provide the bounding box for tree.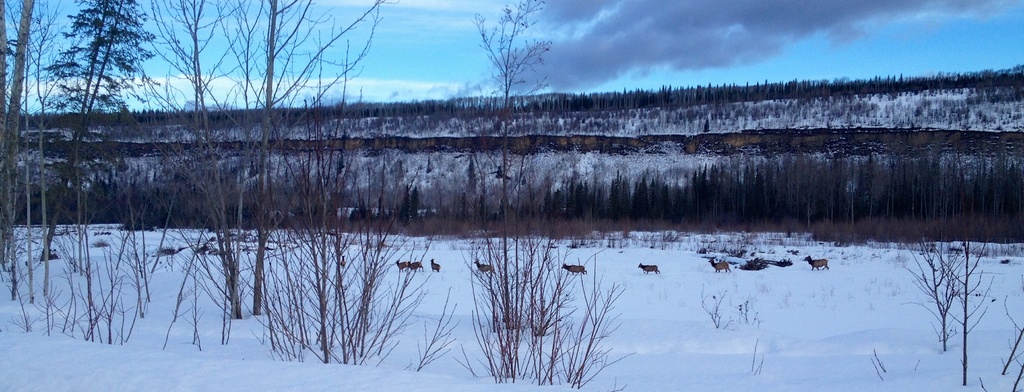
BBox(468, 0, 552, 127).
